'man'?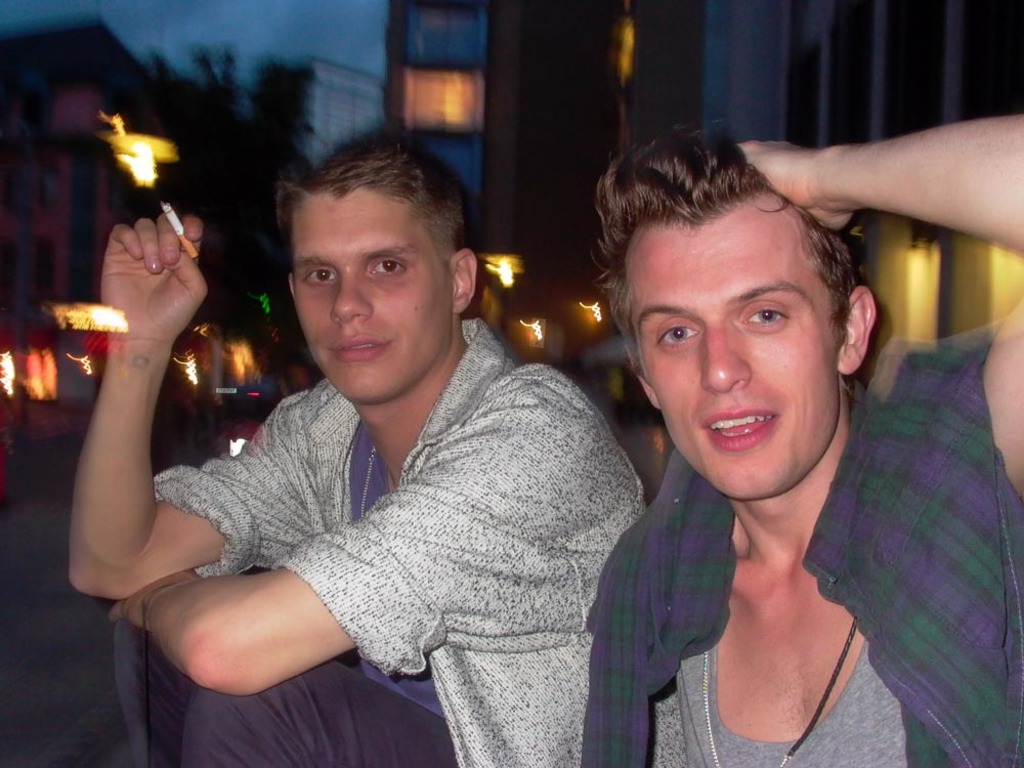
59, 138, 699, 767
